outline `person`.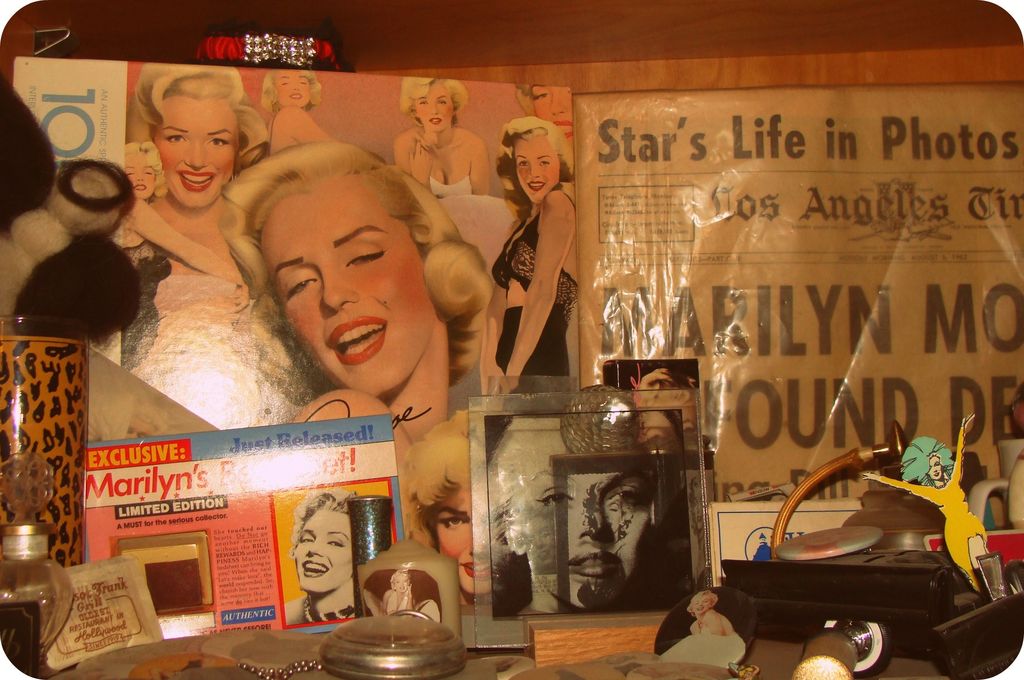
Outline: bbox=[490, 420, 655, 614].
